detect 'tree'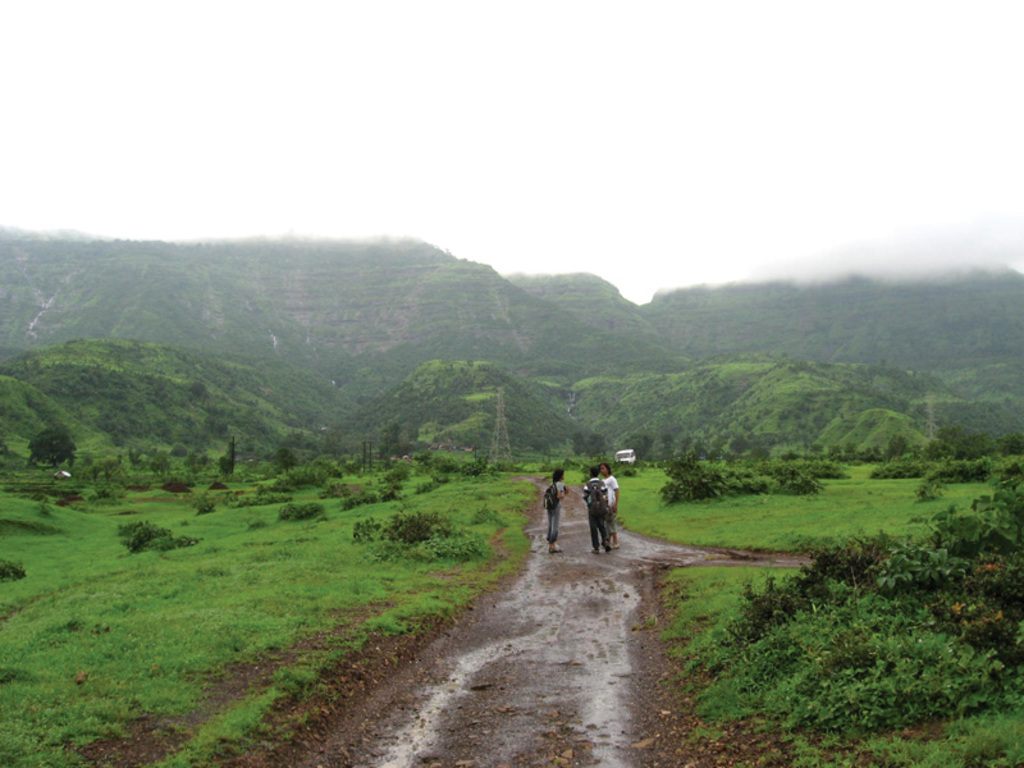
region(631, 433, 658, 465)
